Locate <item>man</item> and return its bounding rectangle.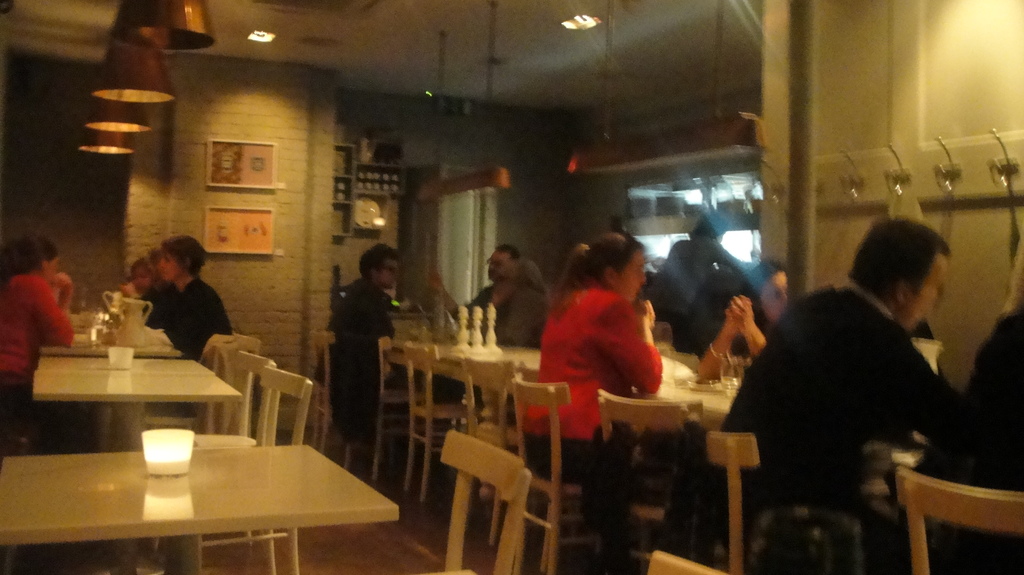
bbox=(468, 245, 519, 312).
